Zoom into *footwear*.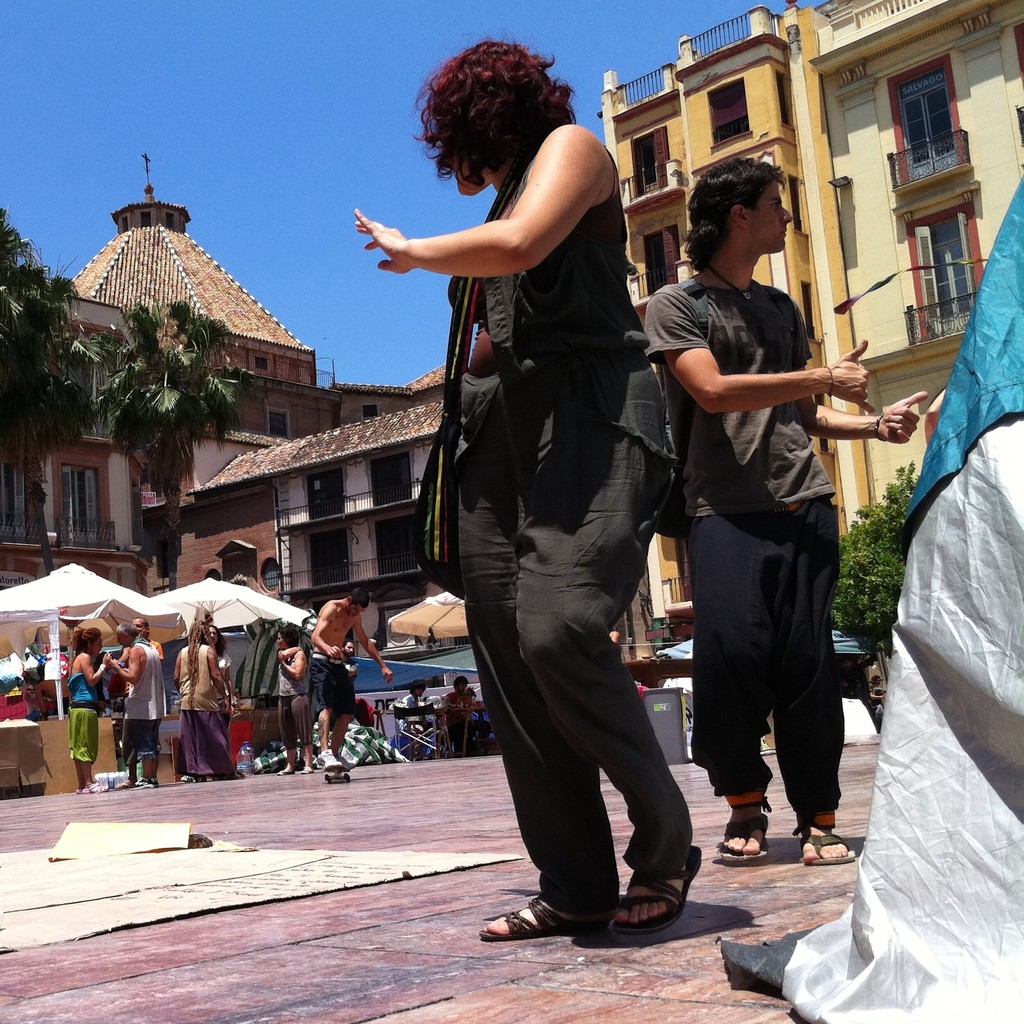
Zoom target: [589,856,711,954].
